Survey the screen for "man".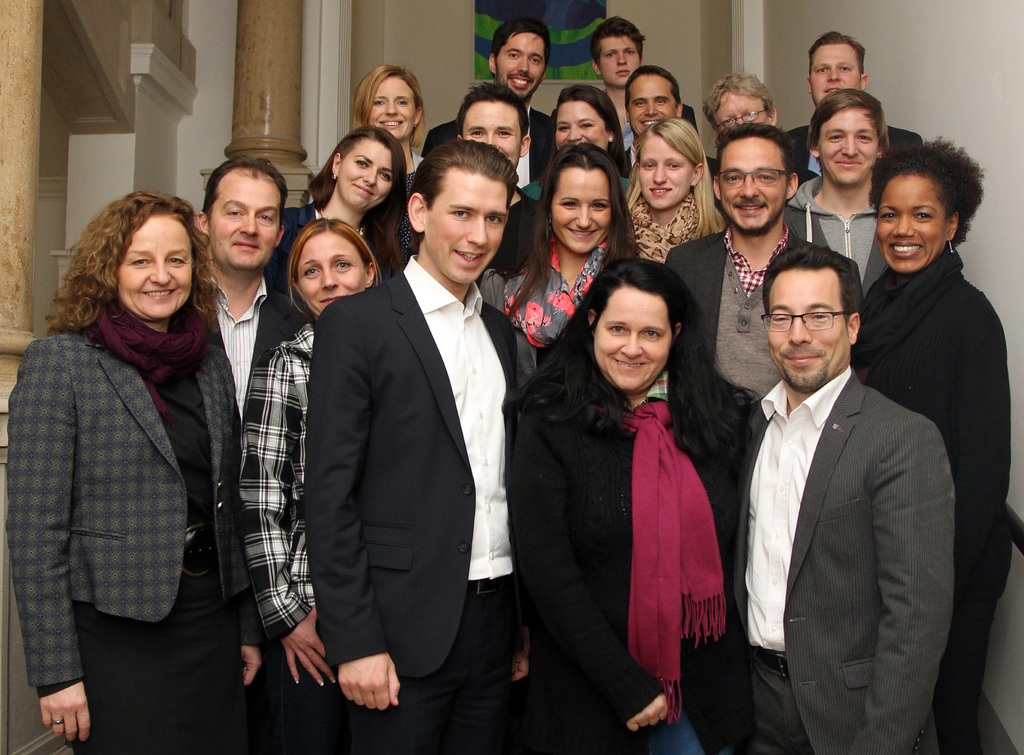
Survey found: 705:244:945:754.
